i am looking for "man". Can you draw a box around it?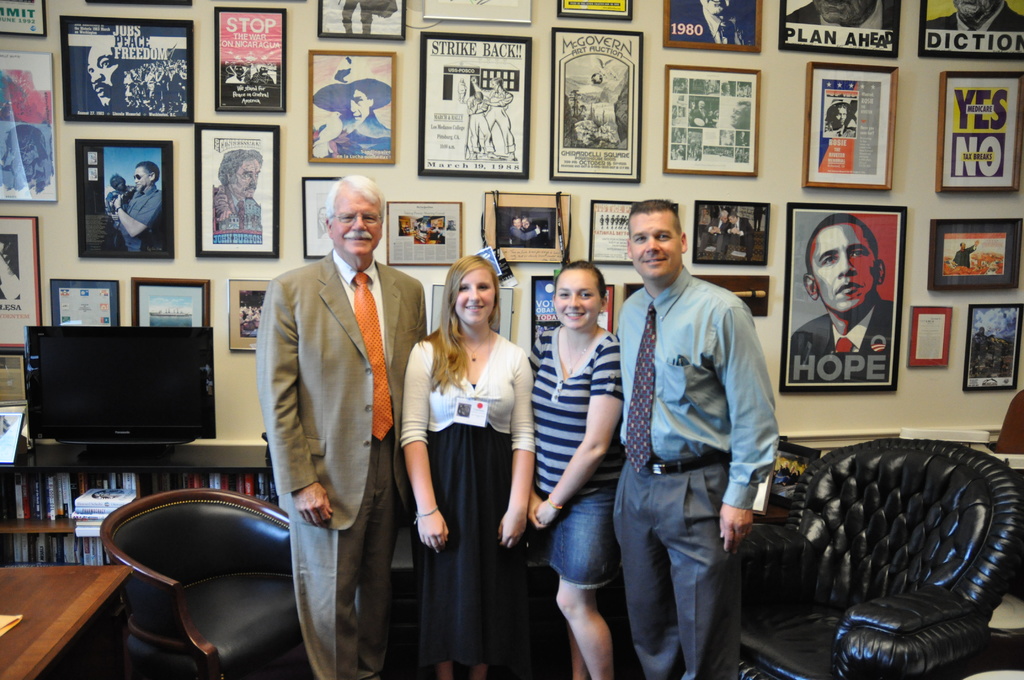
Sure, the bounding box is (left=785, top=0, right=896, bottom=29).
